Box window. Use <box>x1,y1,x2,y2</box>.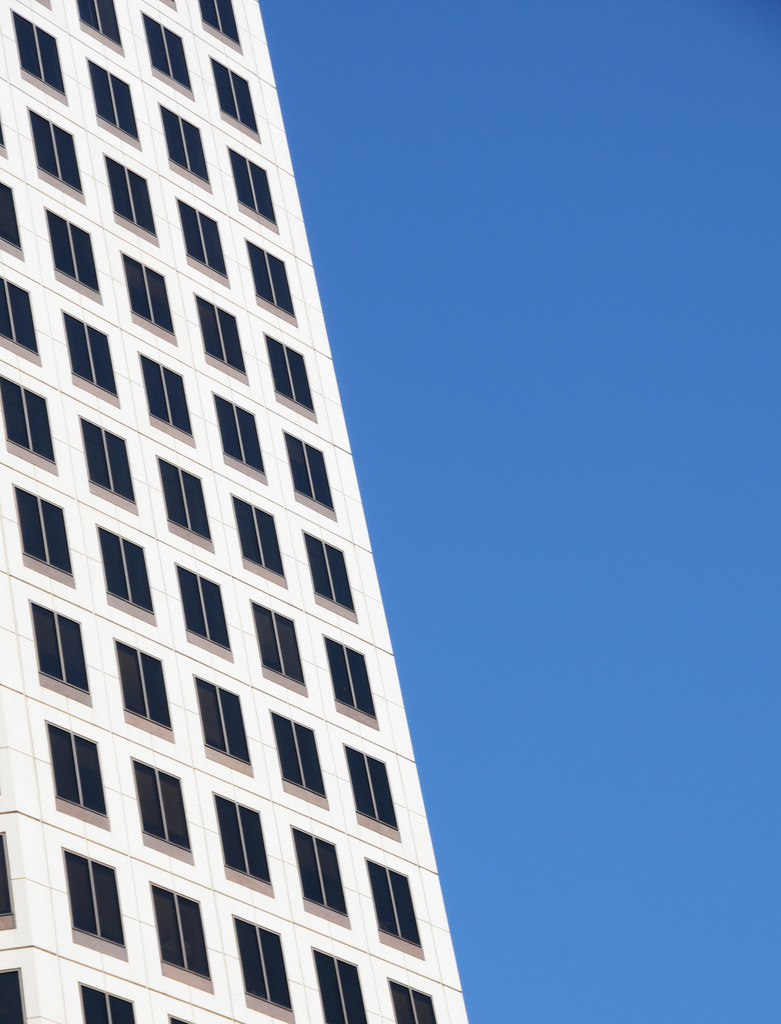
<box>156,457,216,547</box>.
